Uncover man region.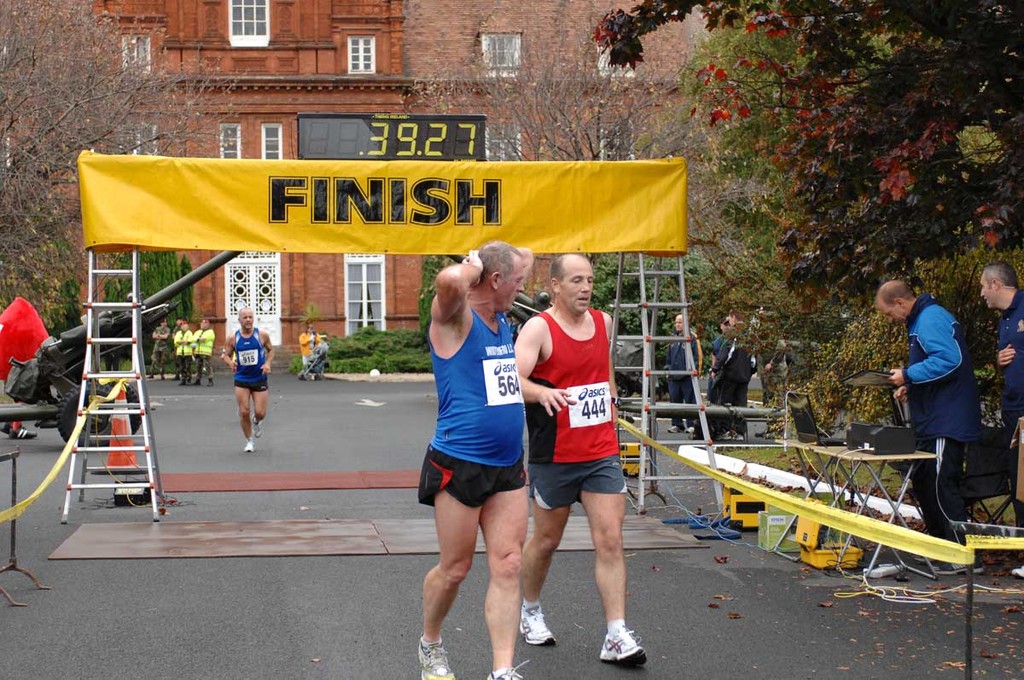
Uncovered: 421, 241, 537, 679.
